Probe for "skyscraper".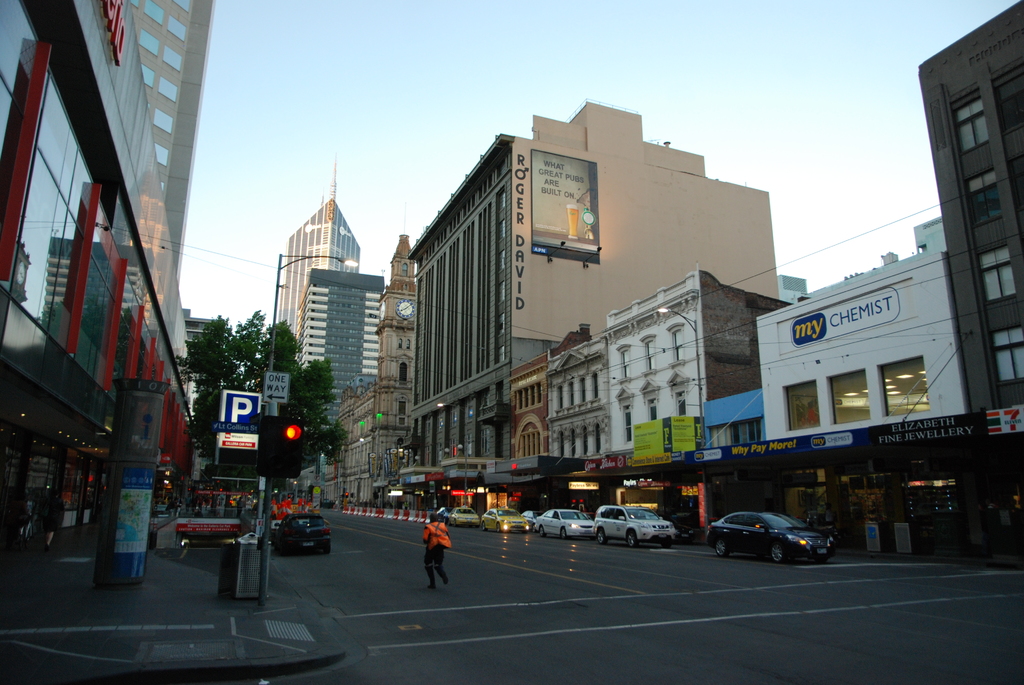
Probe result: bbox=[271, 155, 365, 374].
